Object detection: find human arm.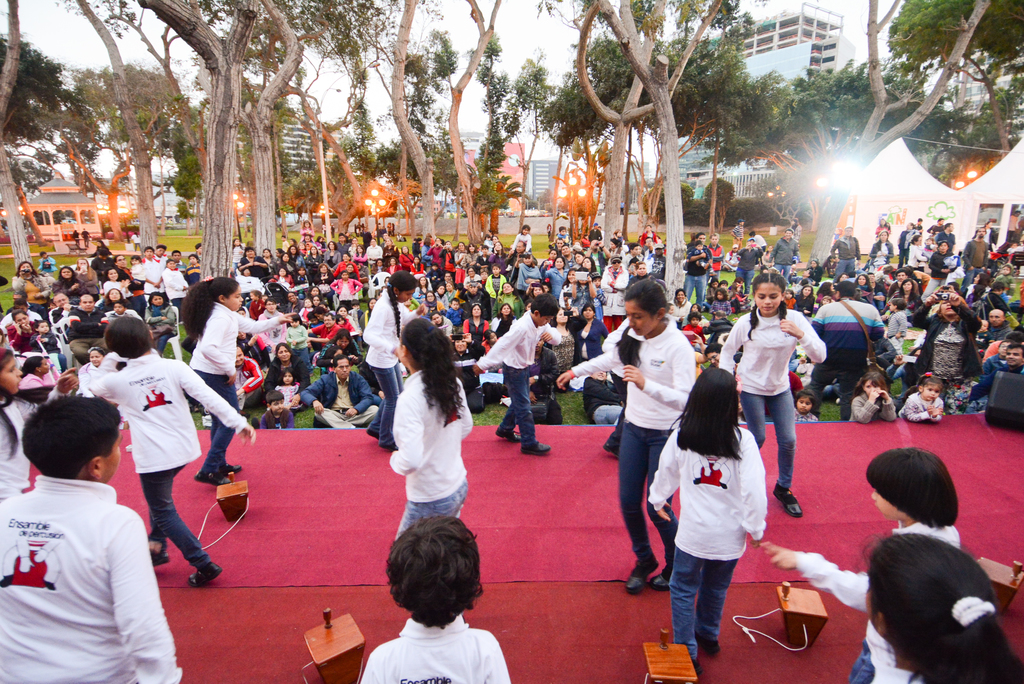
x1=73 y1=264 x2=85 y2=274.
